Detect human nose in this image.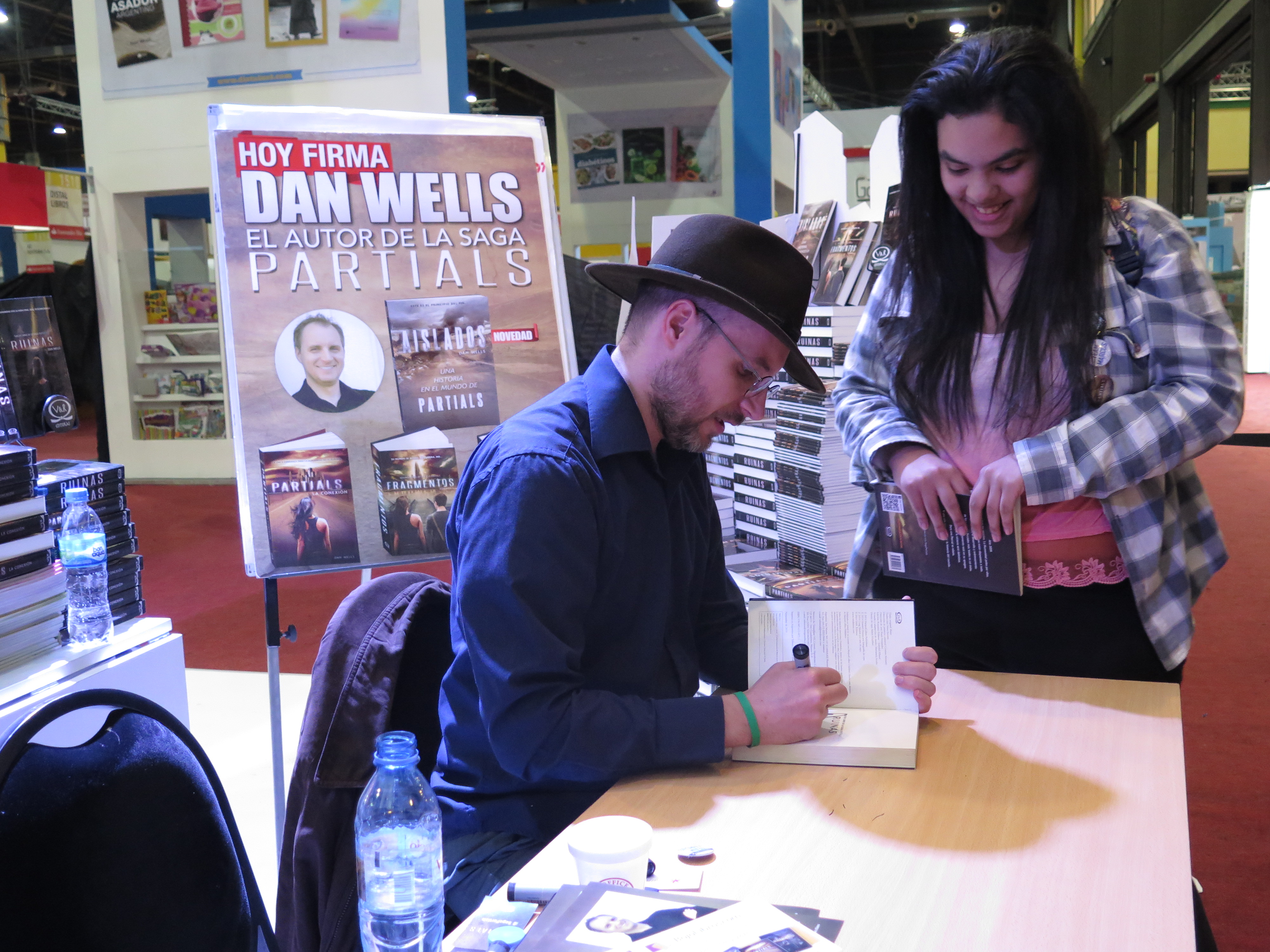
Detection: {"left": 305, "top": 53, "right": 318, "bottom": 64}.
